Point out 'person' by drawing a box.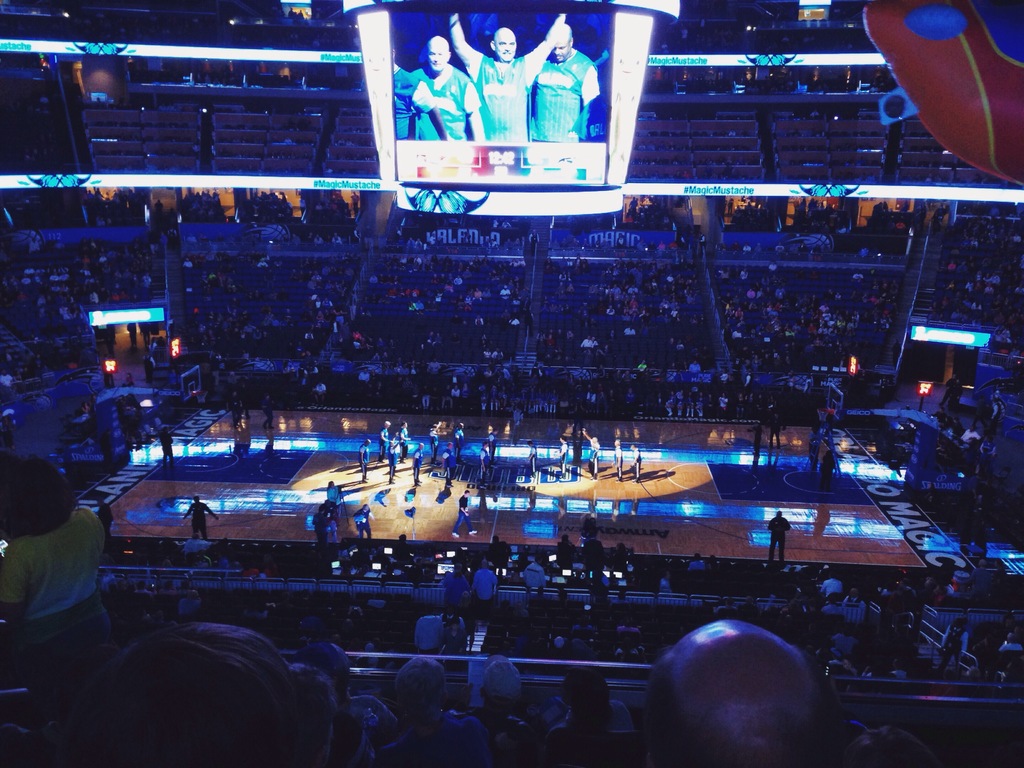
[left=828, top=655, right=848, bottom=669].
